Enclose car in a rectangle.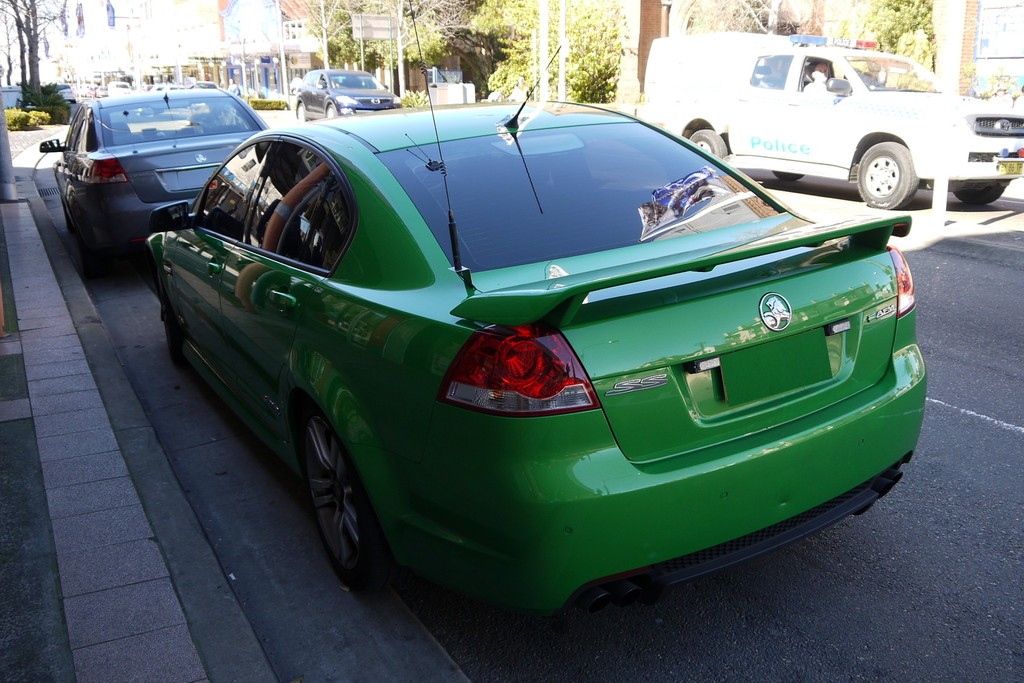
{"x1": 111, "y1": 84, "x2": 136, "y2": 99}.
